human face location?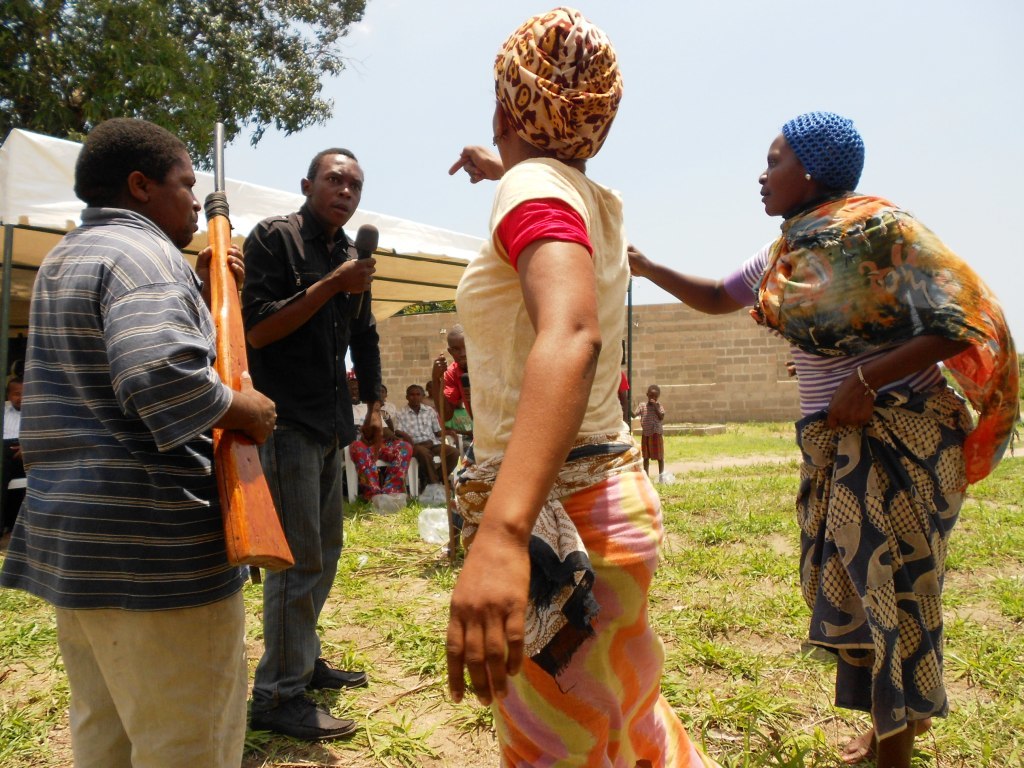
<region>162, 160, 201, 243</region>
